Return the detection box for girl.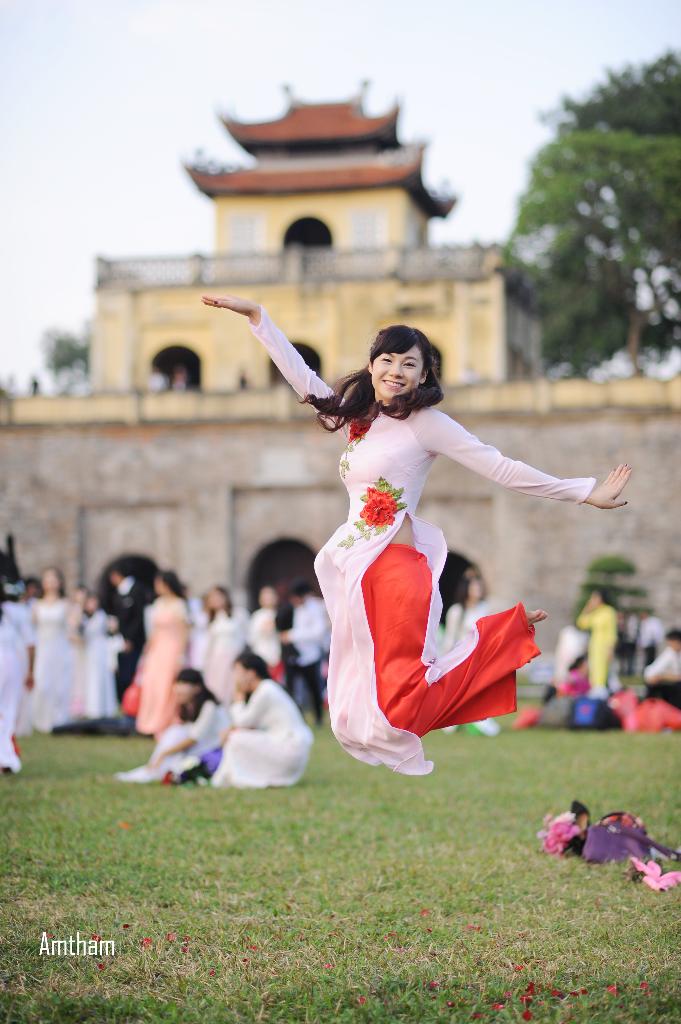
[193,293,630,778].
